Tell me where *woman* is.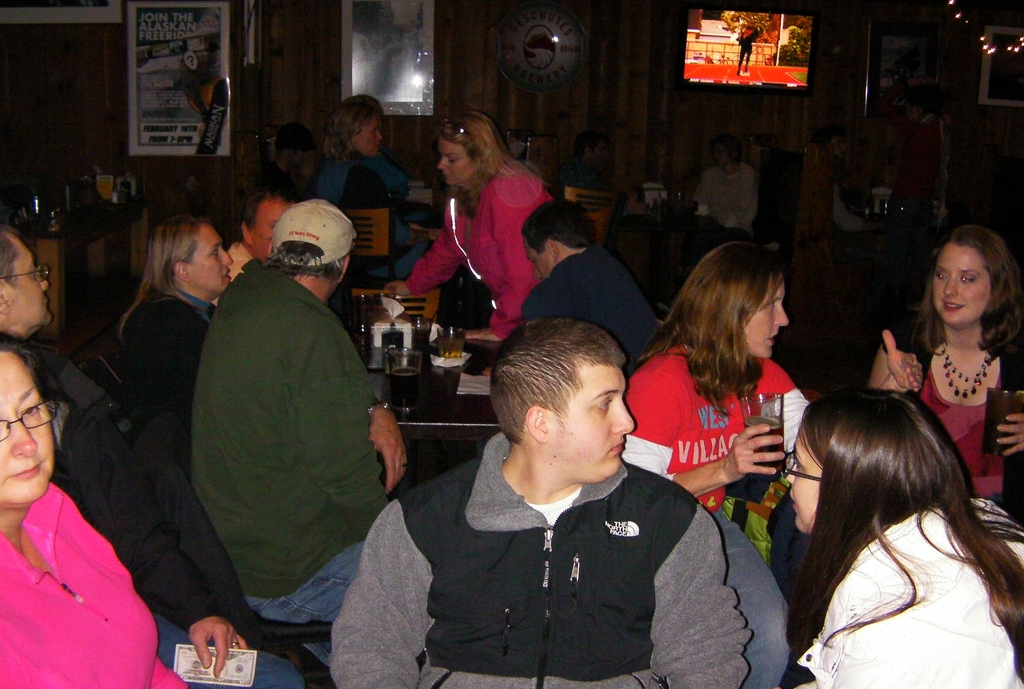
*woman* is at box(879, 220, 1022, 490).
